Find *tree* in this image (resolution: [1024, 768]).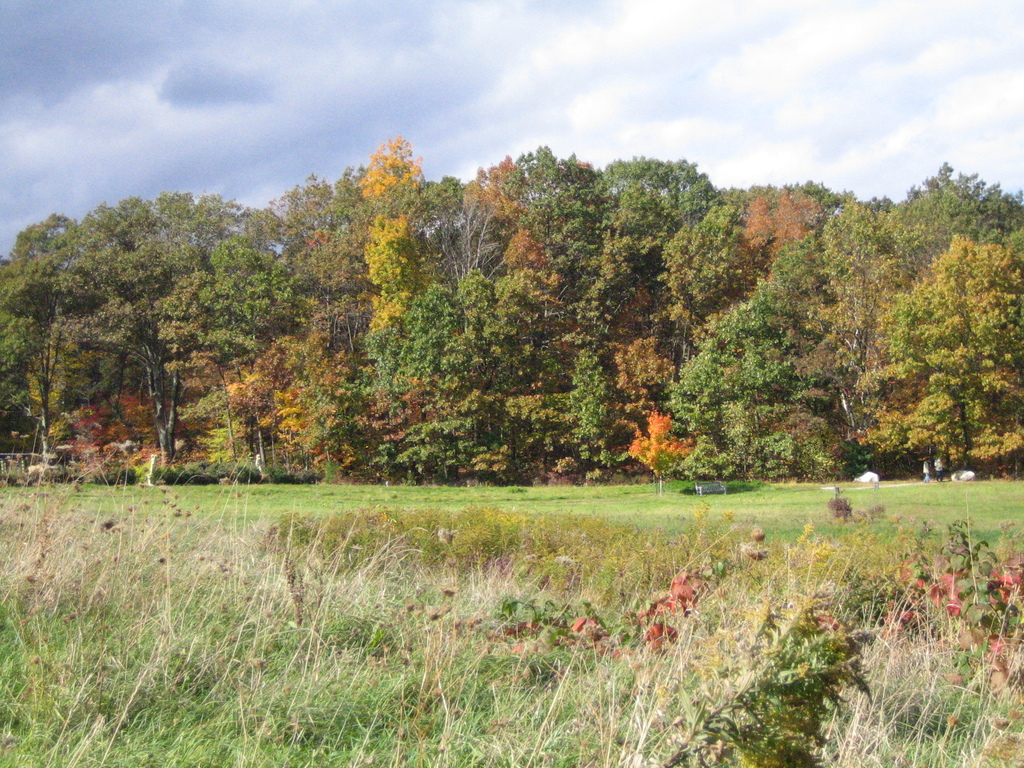
box(842, 354, 916, 470).
